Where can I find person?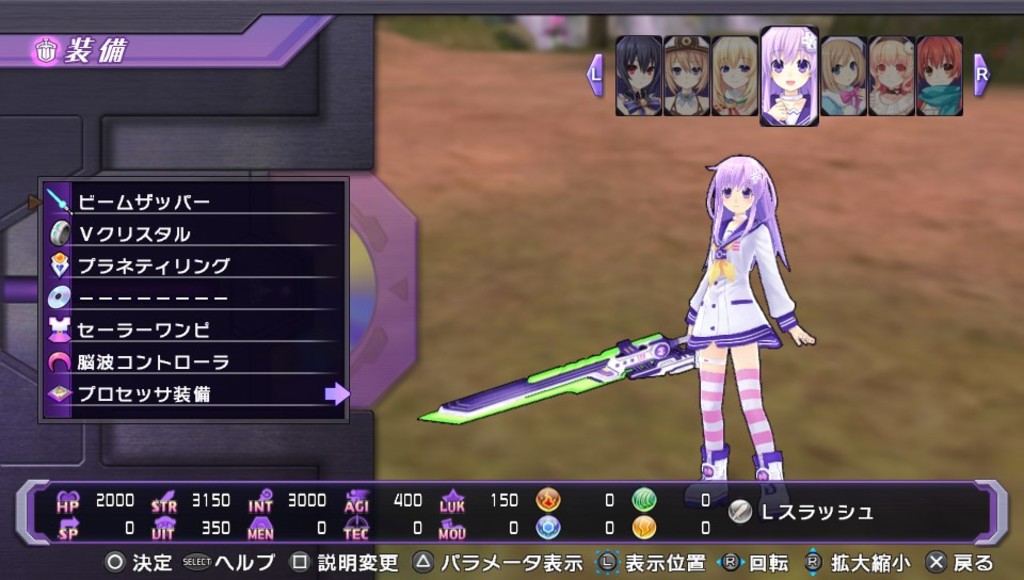
You can find it at bbox=(663, 37, 709, 113).
